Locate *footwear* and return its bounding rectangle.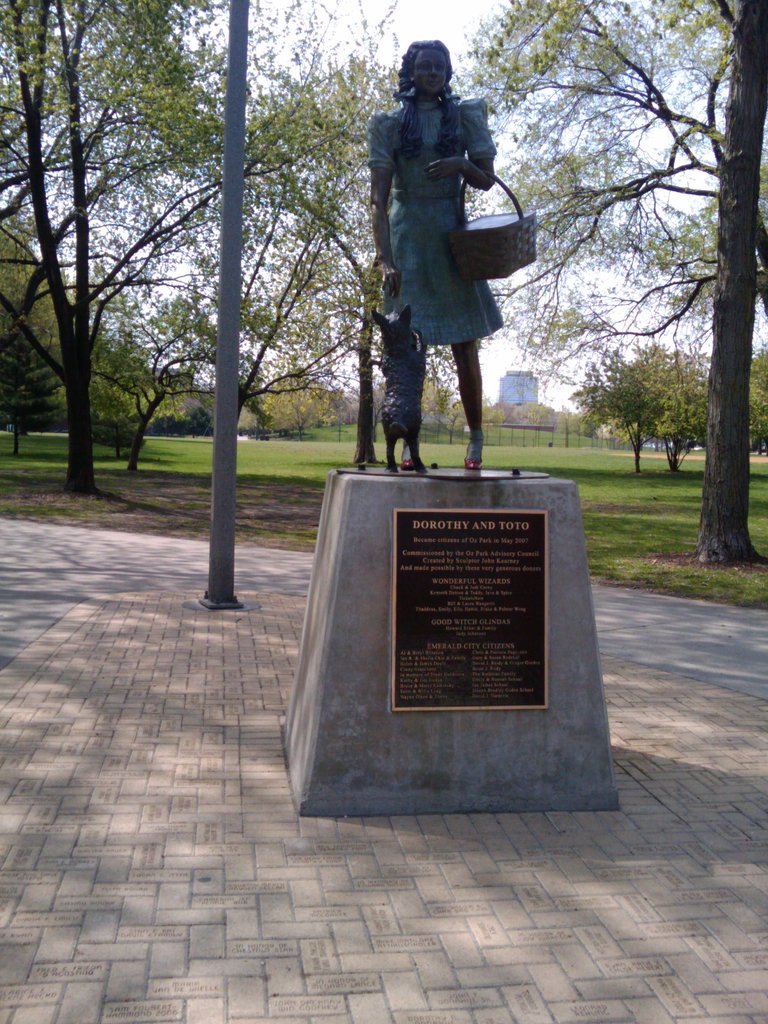
region(399, 458, 415, 468).
